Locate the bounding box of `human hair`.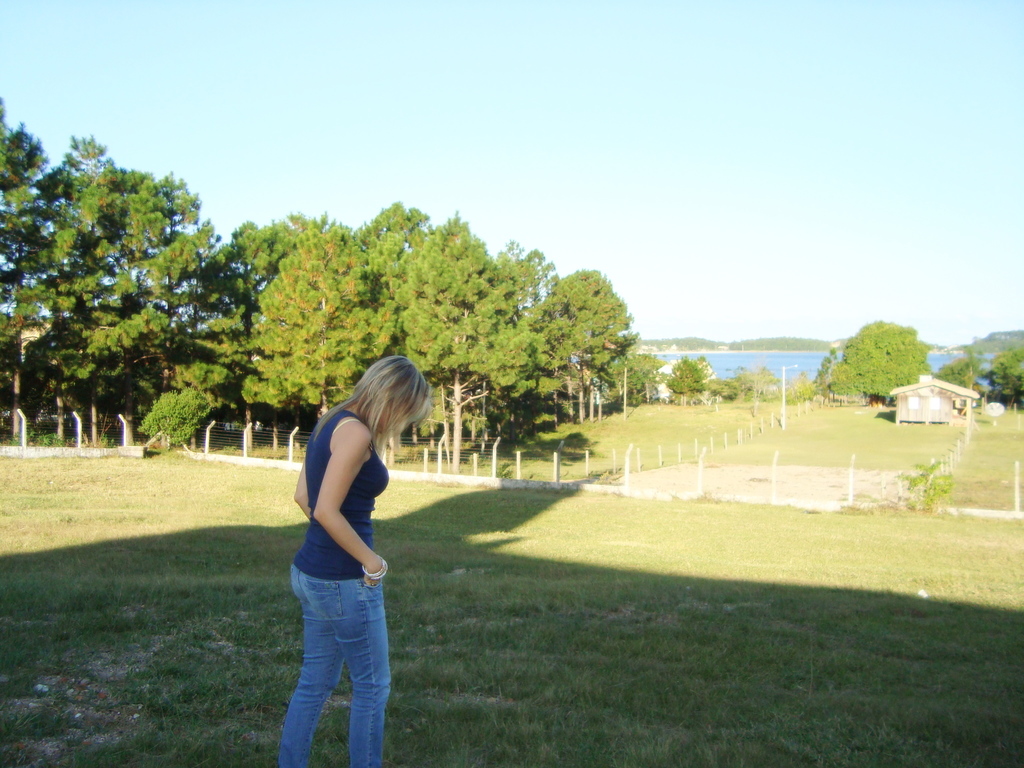
Bounding box: x1=328, y1=362, x2=426, y2=463.
